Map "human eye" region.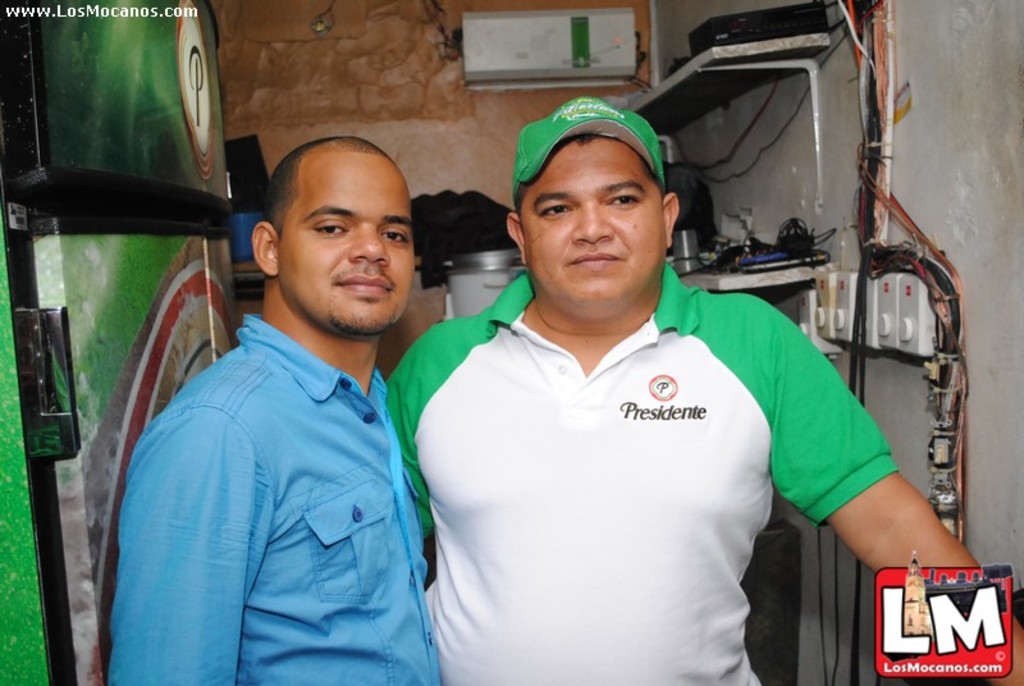
Mapped to [314, 218, 351, 239].
